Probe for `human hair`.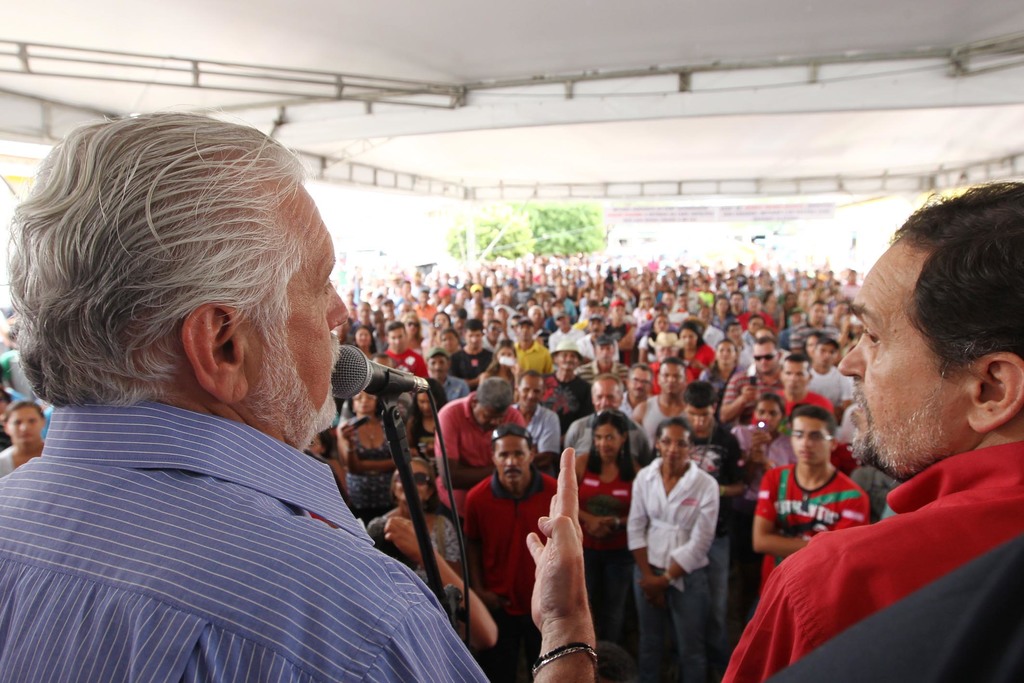
Probe result: <bbox>385, 323, 408, 338</bbox>.
